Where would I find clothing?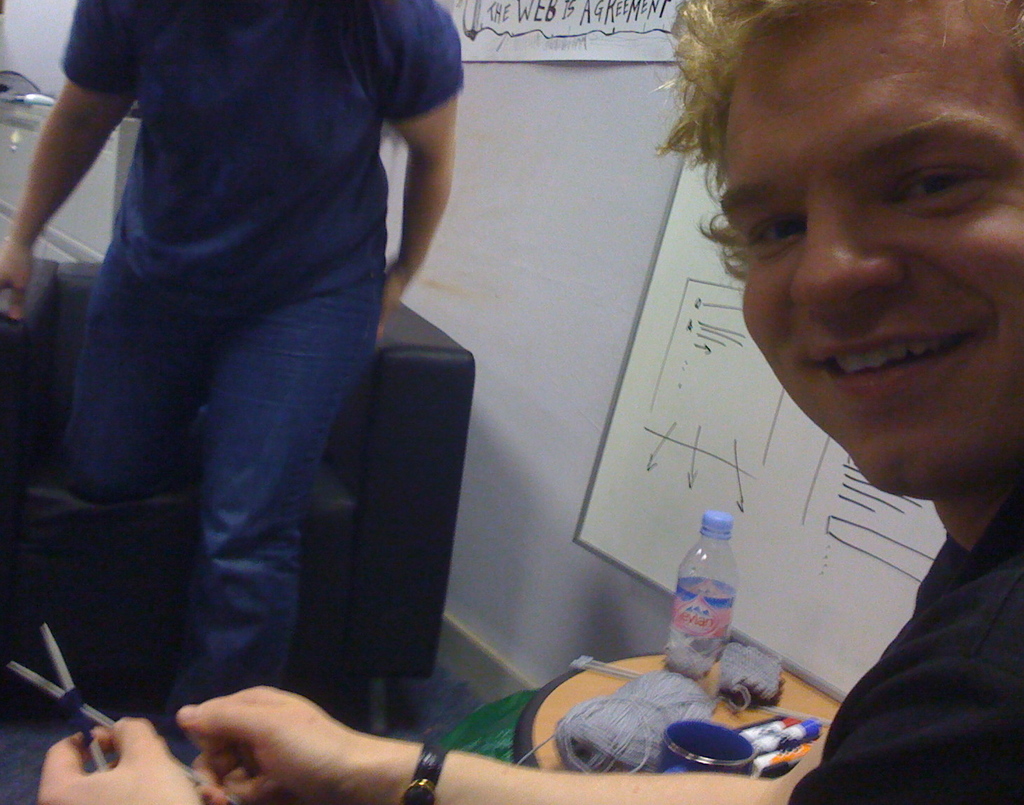
At 790, 474, 1023, 804.
